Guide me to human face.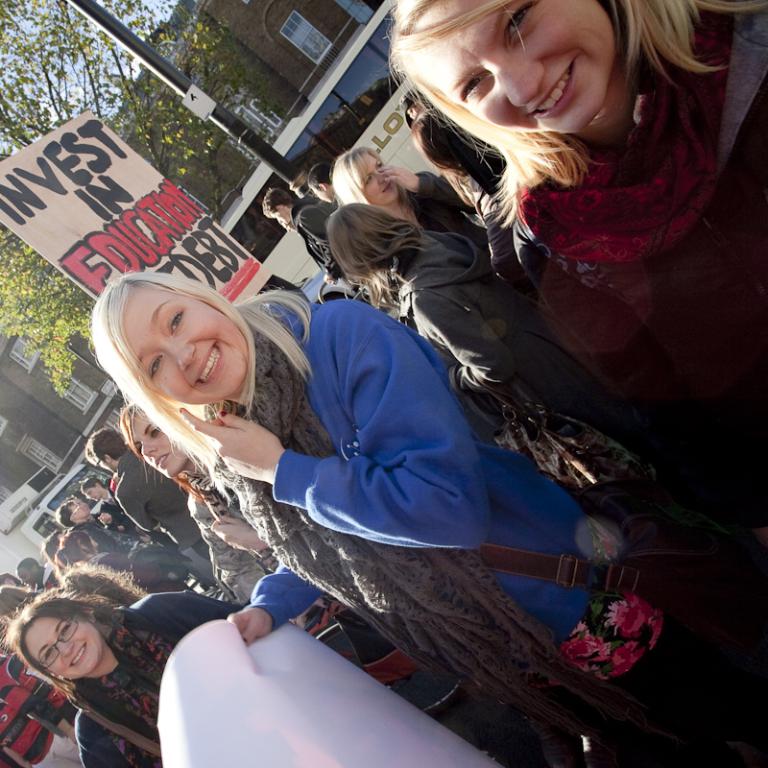
Guidance: box=[89, 488, 100, 499].
